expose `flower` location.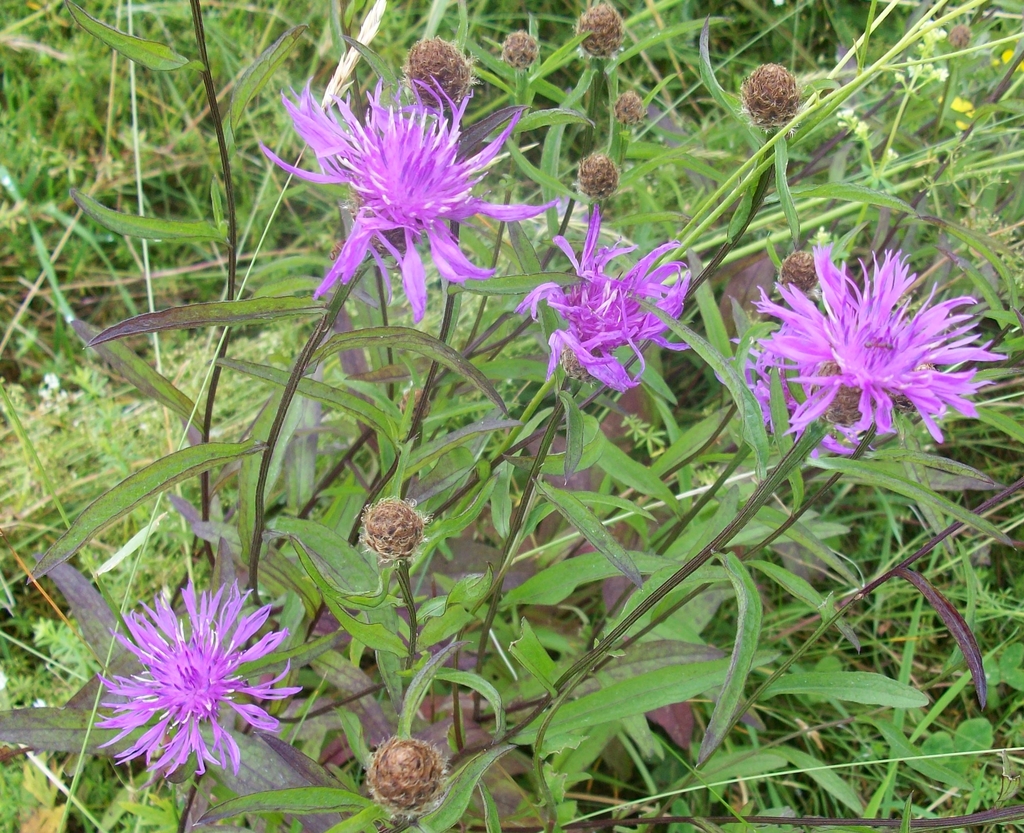
Exposed at bbox(516, 204, 699, 408).
